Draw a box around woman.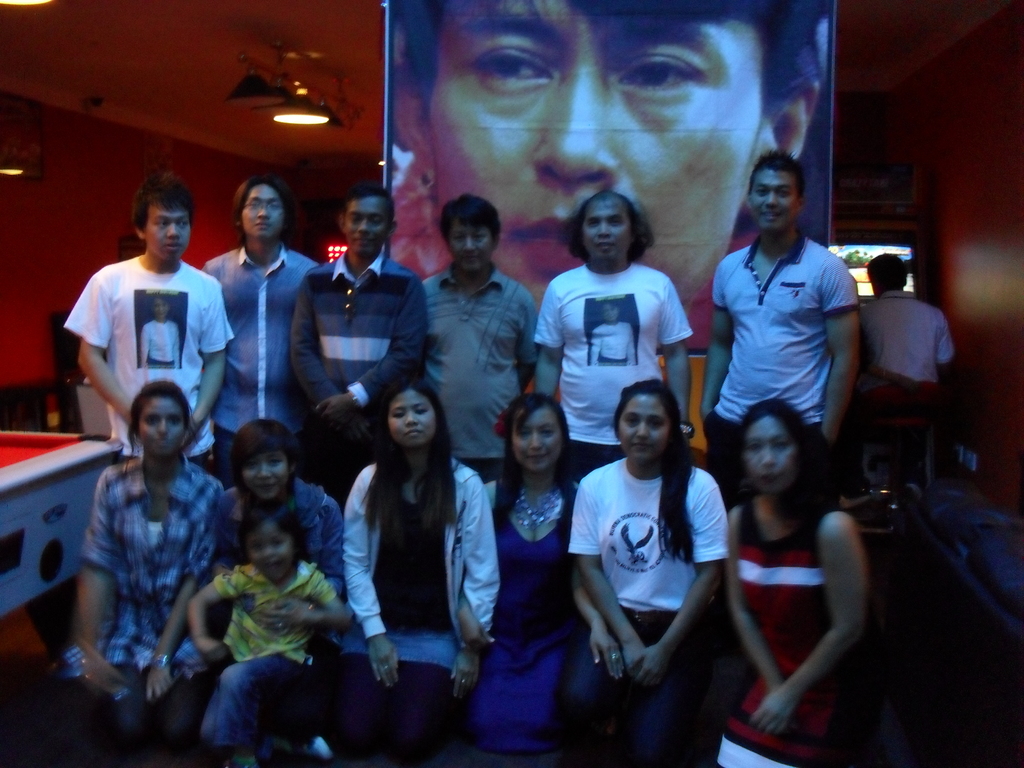
[x1=715, y1=382, x2=874, y2=767].
